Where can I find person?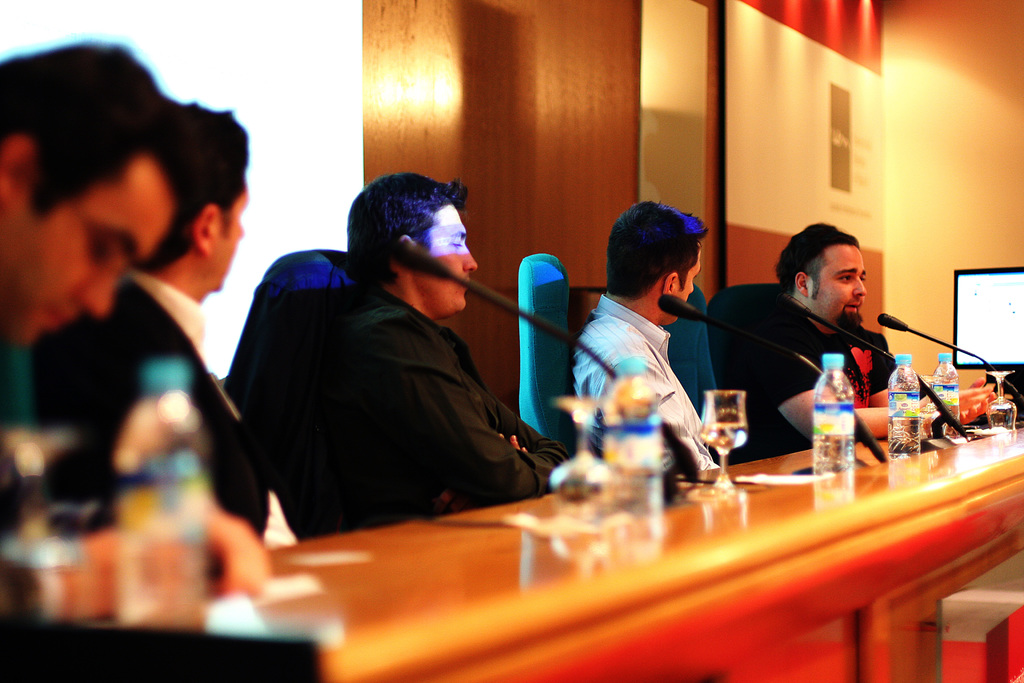
You can find it at bbox(0, 41, 276, 619).
